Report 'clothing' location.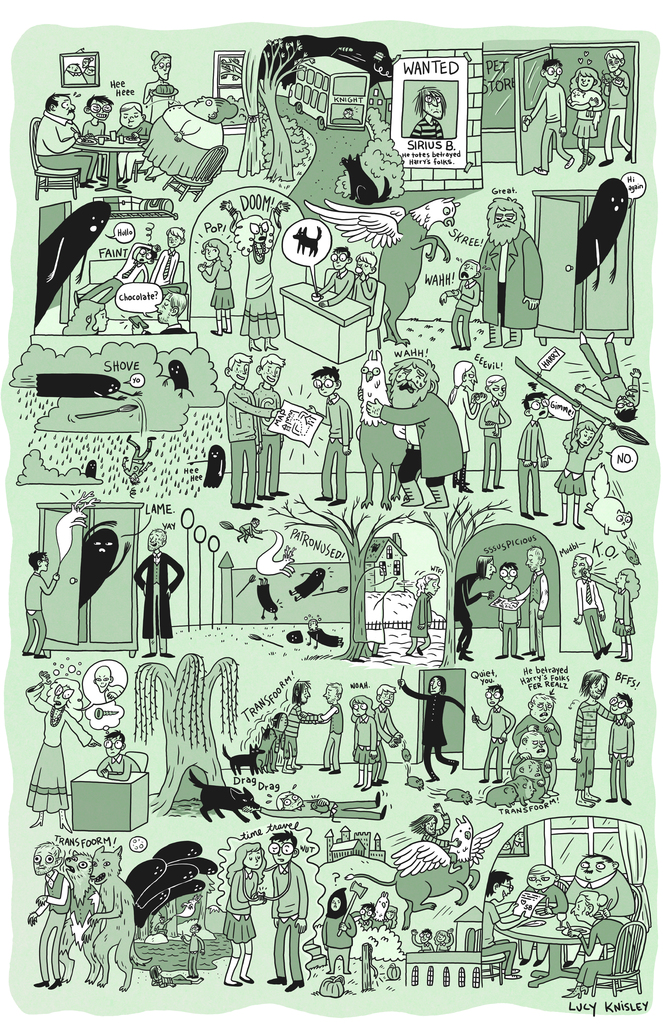
Report: <box>467,895,509,977</box>.
